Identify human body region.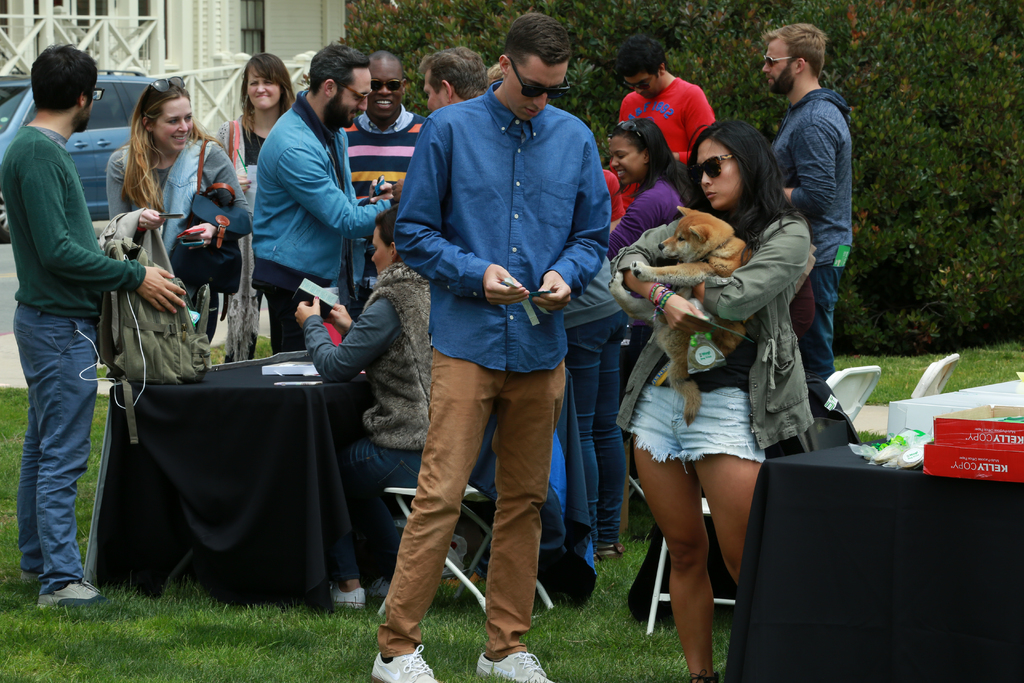
Region: pyautogui.locateOnScreen(609, 44, 714, 175).
